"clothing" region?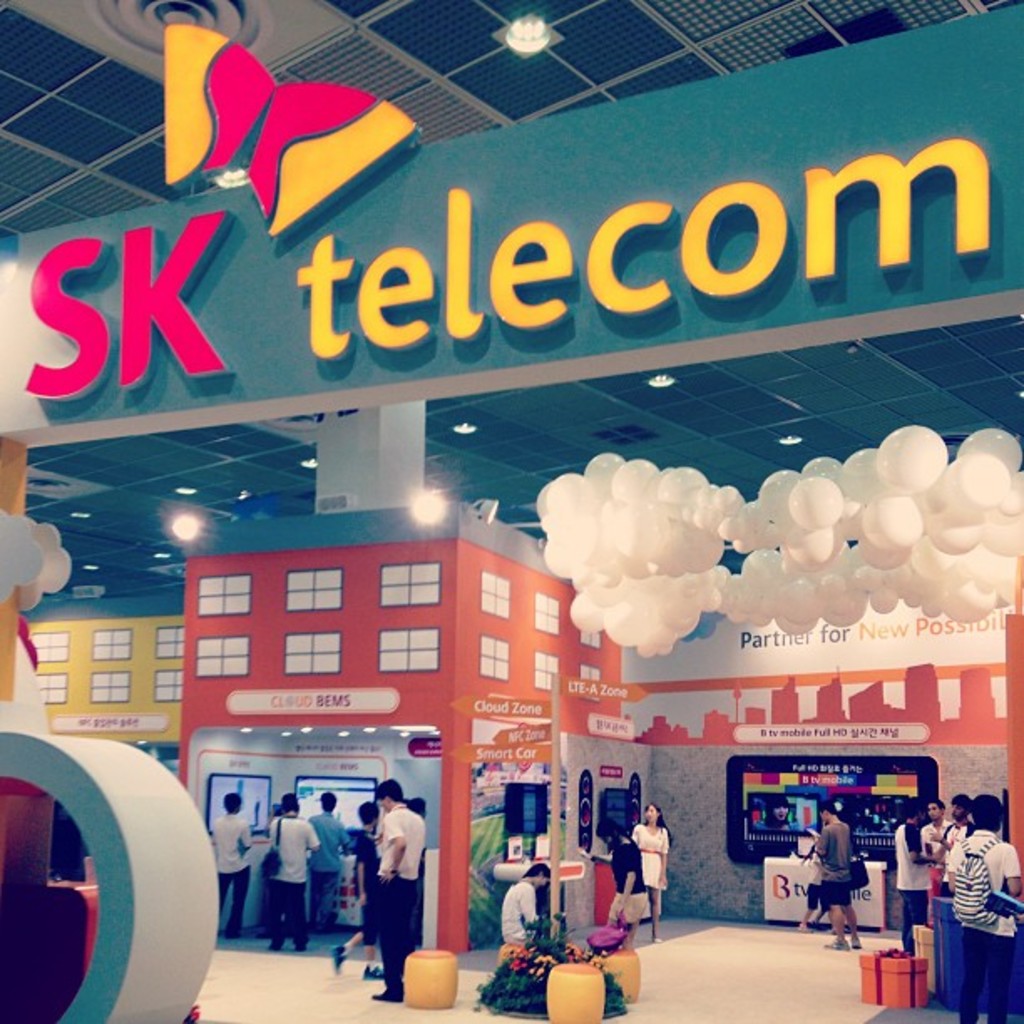
BBox(818, 817, 850, 904)
